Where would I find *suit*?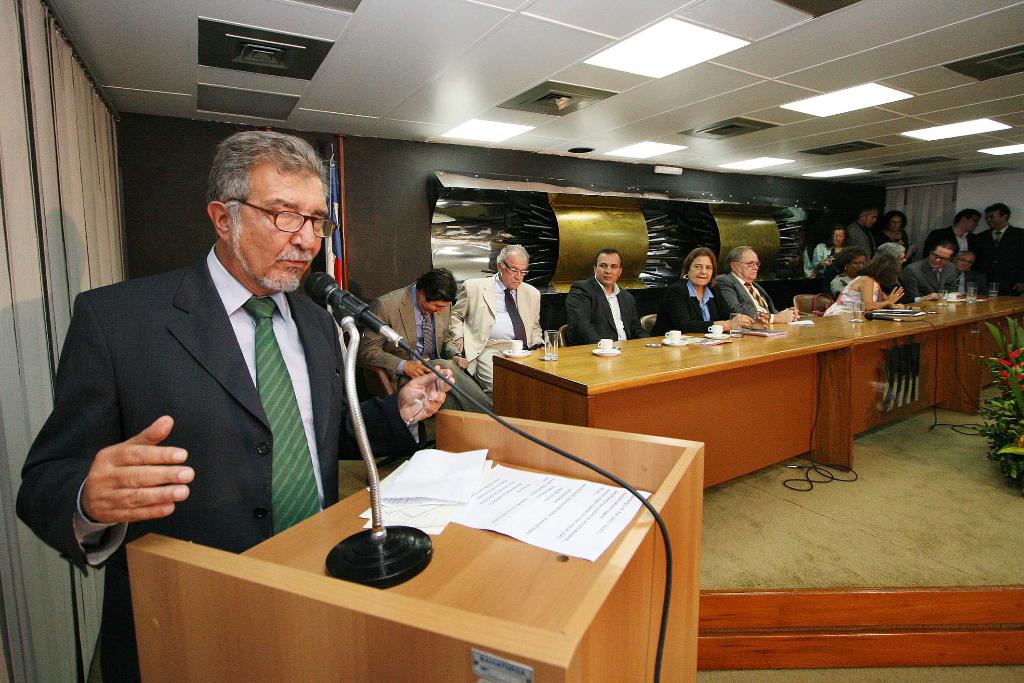
At {"x1": 902, "y1": 257, "x2": 967, "y2": 292}.
